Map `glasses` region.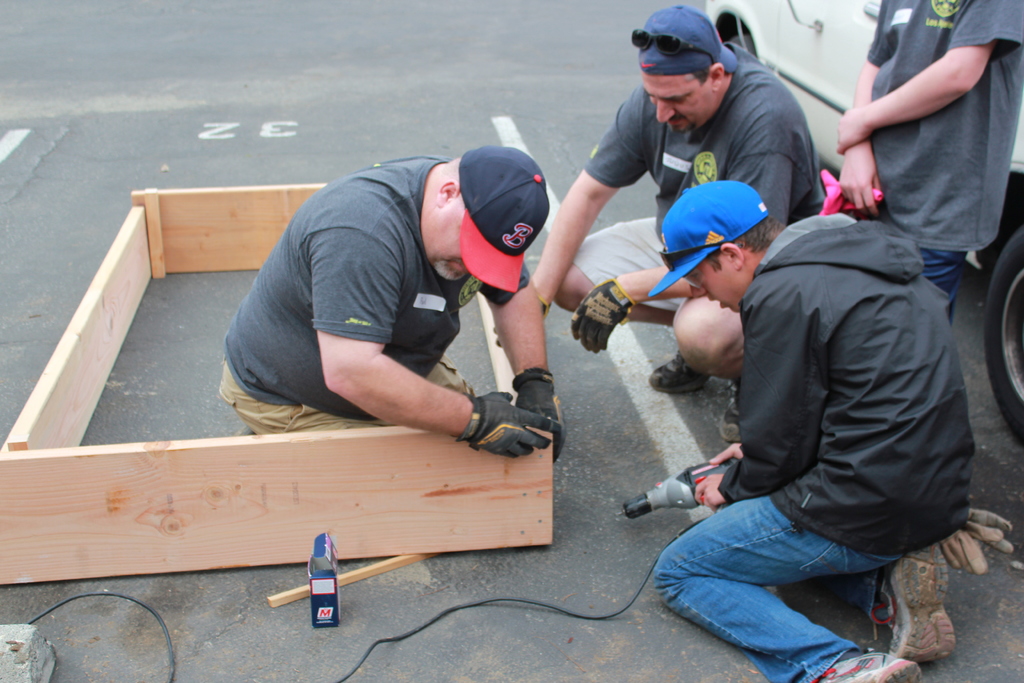
Mapped to bbox=(627, 25, 724, 70).
